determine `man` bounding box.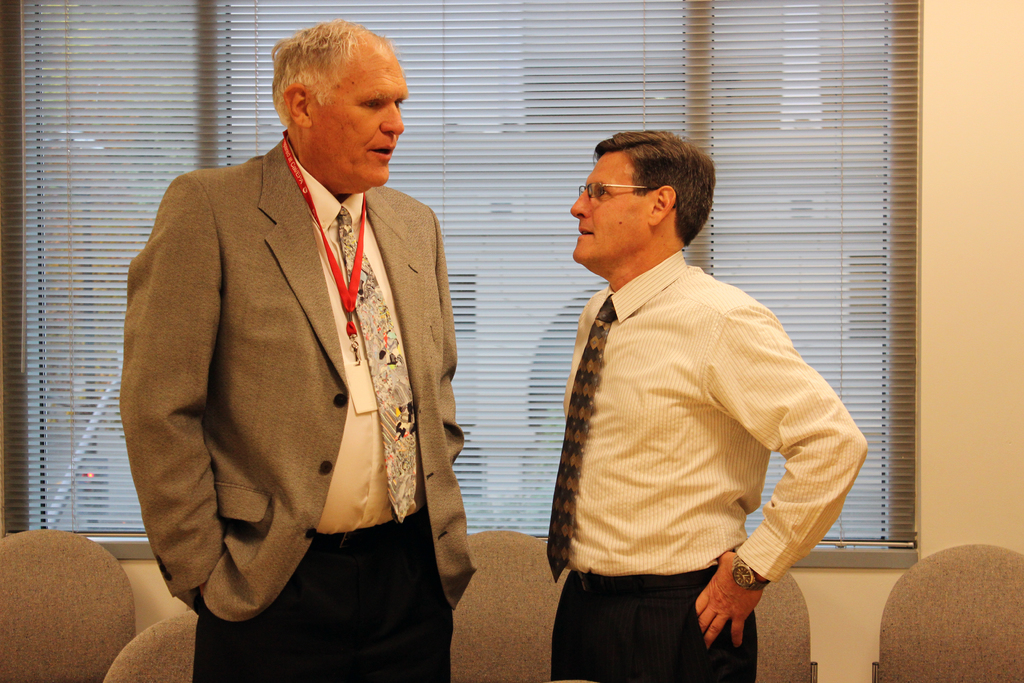
Determined: <box>127,15,479,682</box>.
